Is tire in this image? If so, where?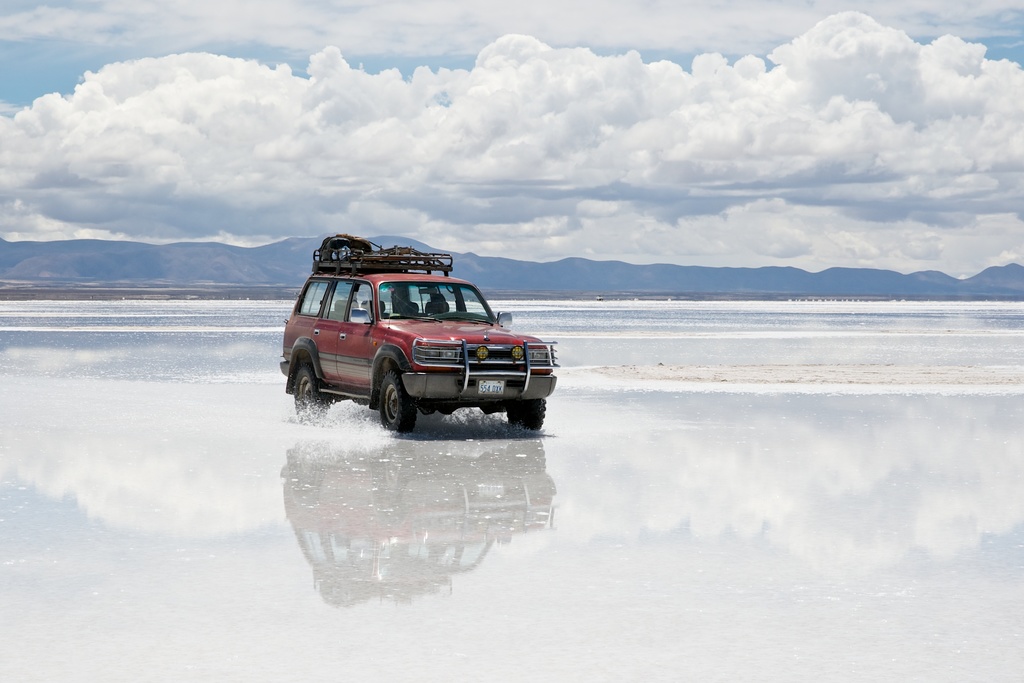
Yes, at Rect(293, 369, 326, 424).
